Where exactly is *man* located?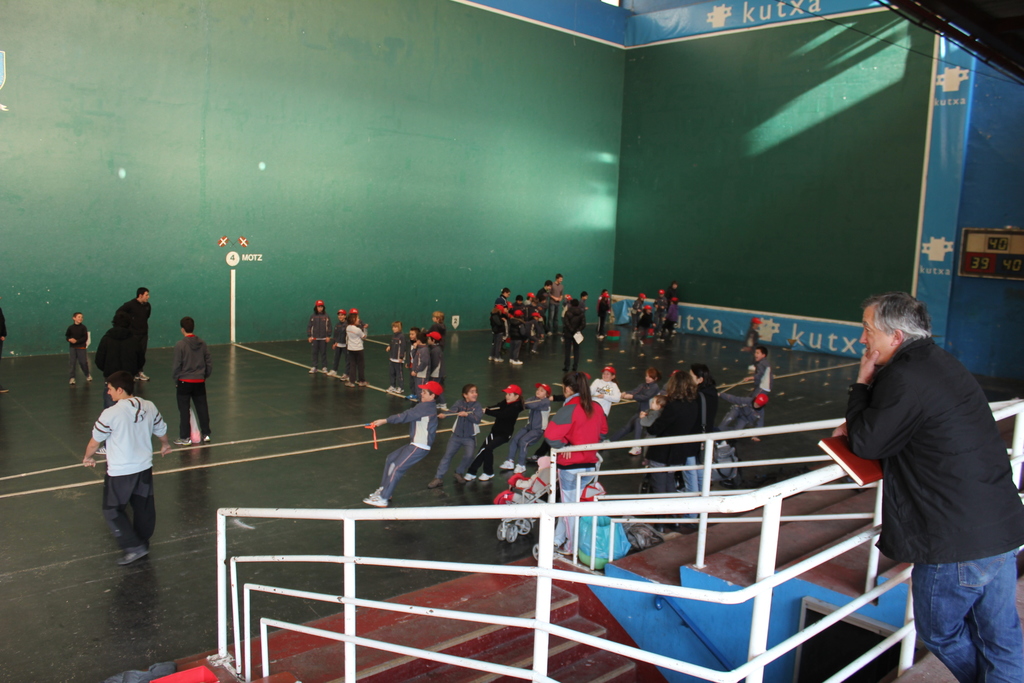
Its bounding box is box(550, 272, 564, 336).
